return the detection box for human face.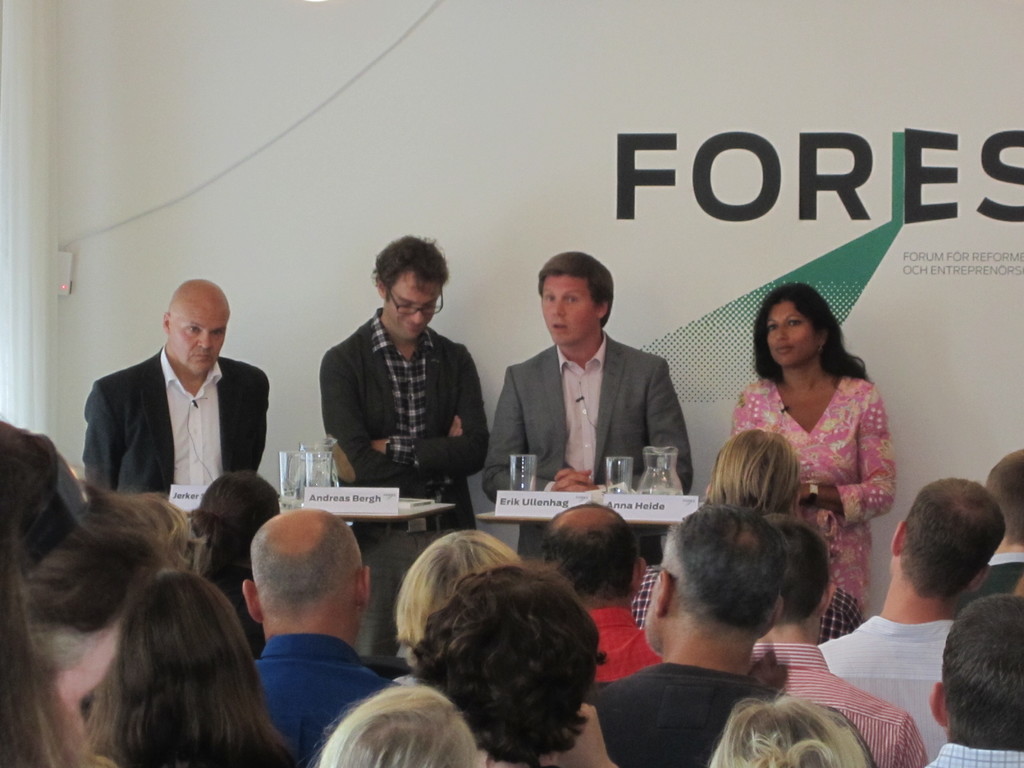
bbox(537, 269, 602, 349).
